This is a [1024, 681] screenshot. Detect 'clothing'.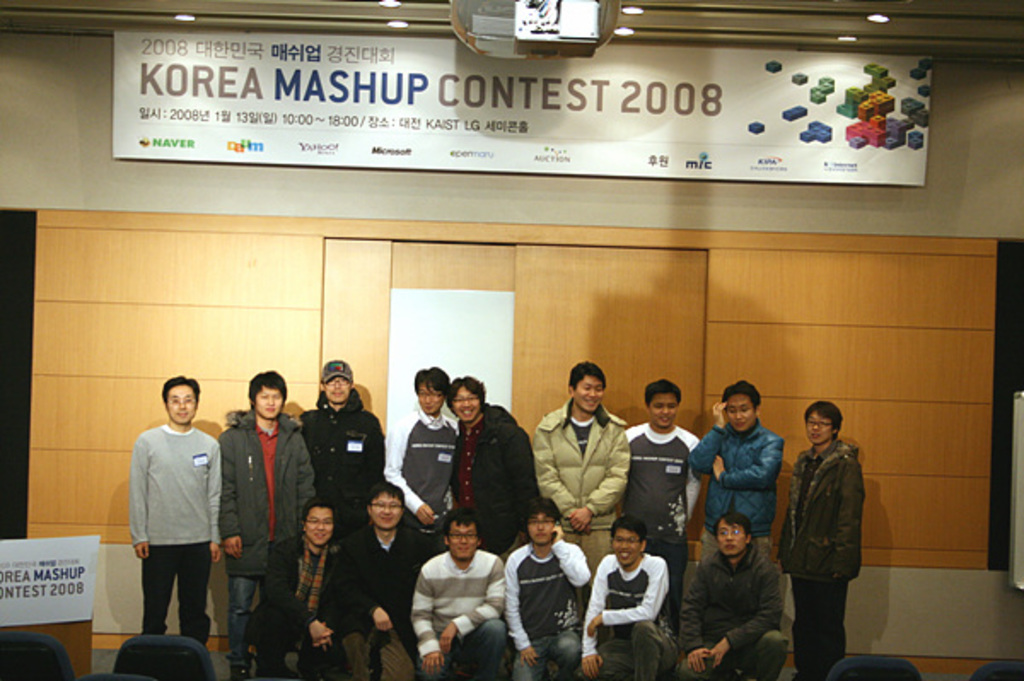
(left=531, top=398, right=628, bottom=584).
